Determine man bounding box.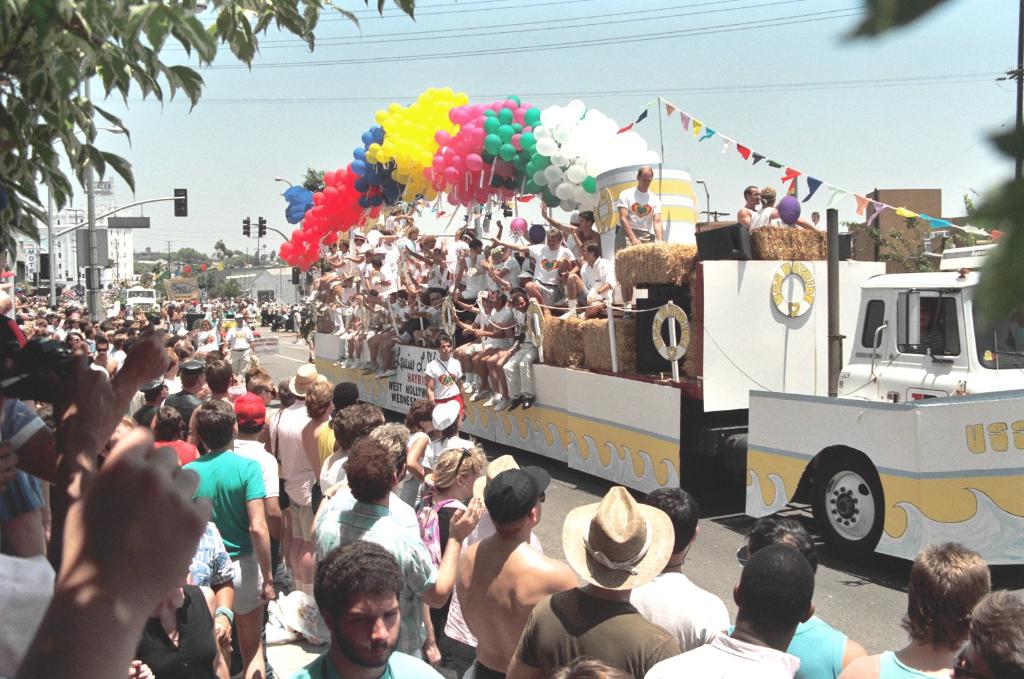
Determined: left=618, top=488, right=730, bottom=648.
